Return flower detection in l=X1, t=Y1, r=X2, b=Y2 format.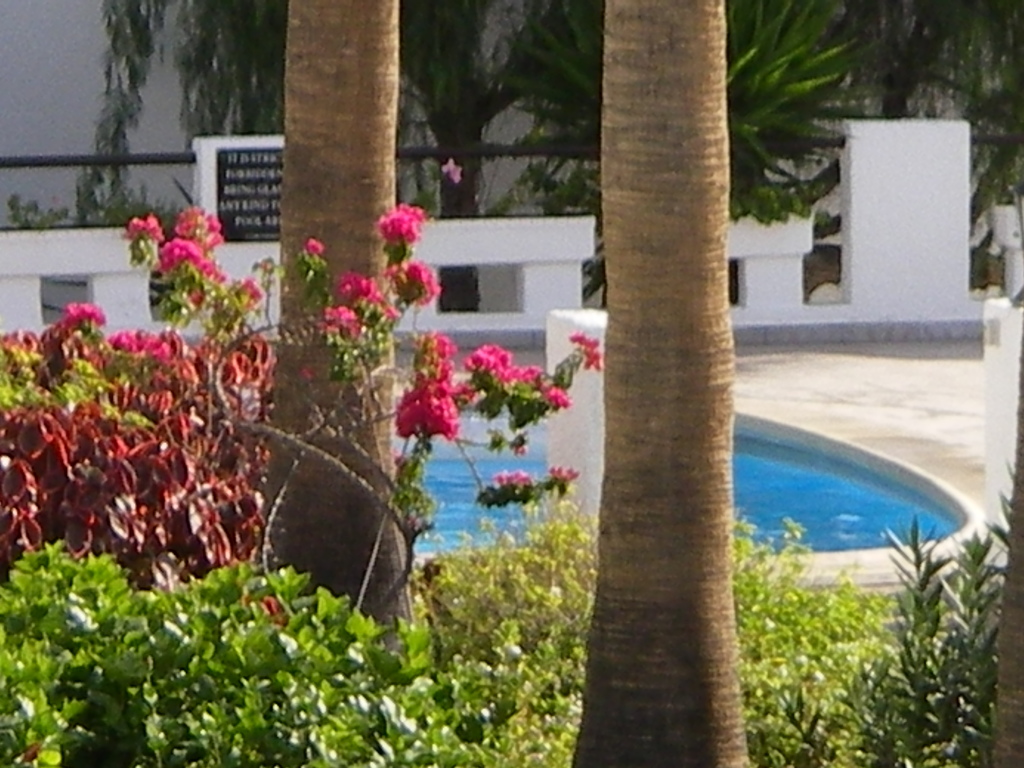
l=173, t=205, r=216, b=244.
